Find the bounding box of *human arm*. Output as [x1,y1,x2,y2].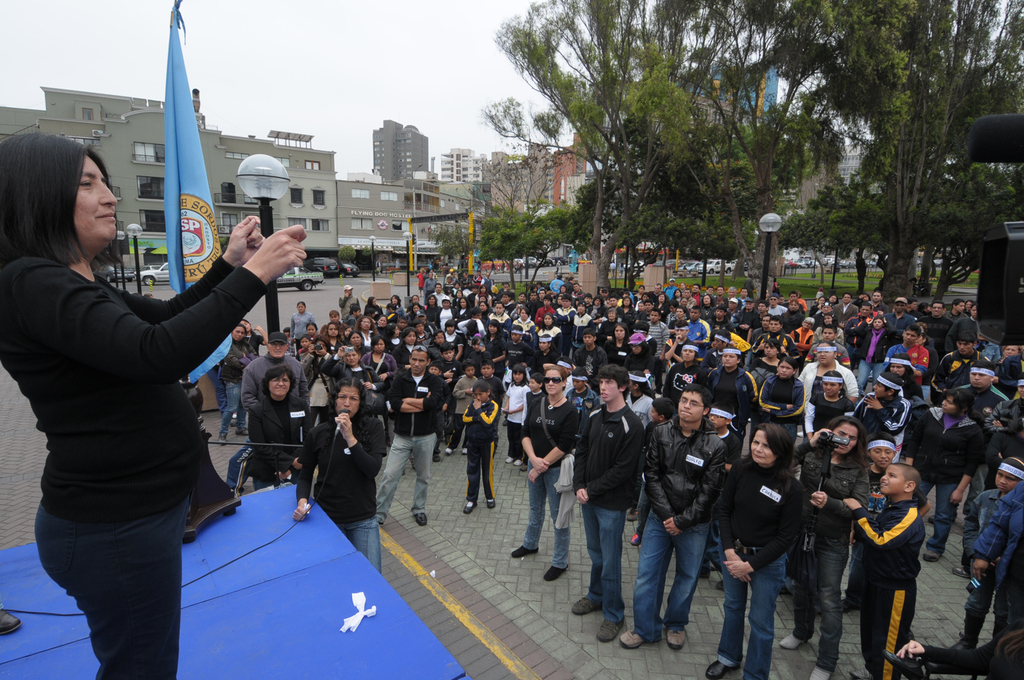
[246,406,309,476].
